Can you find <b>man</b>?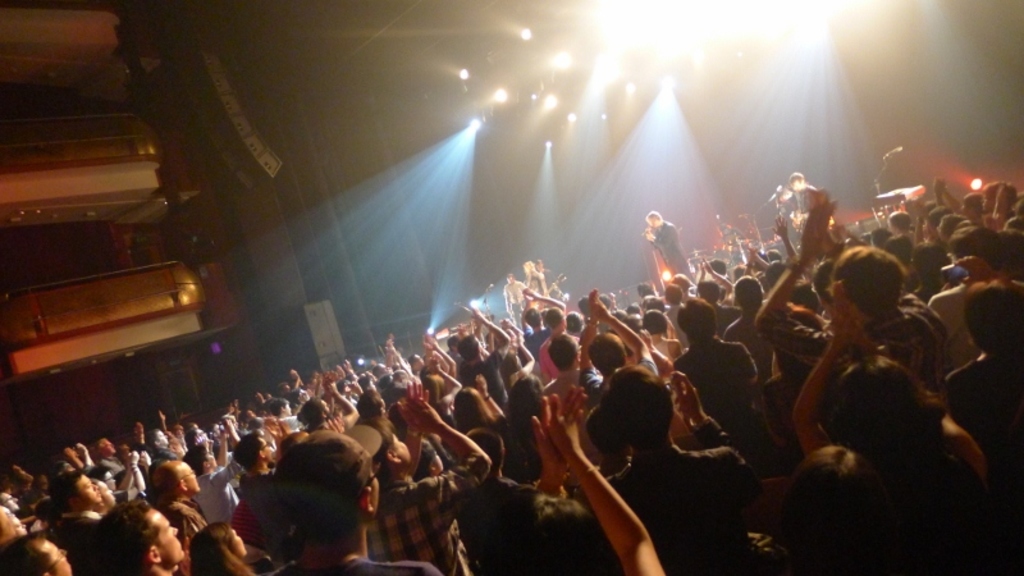
Yes, bounding box: 790,173,824,243.
